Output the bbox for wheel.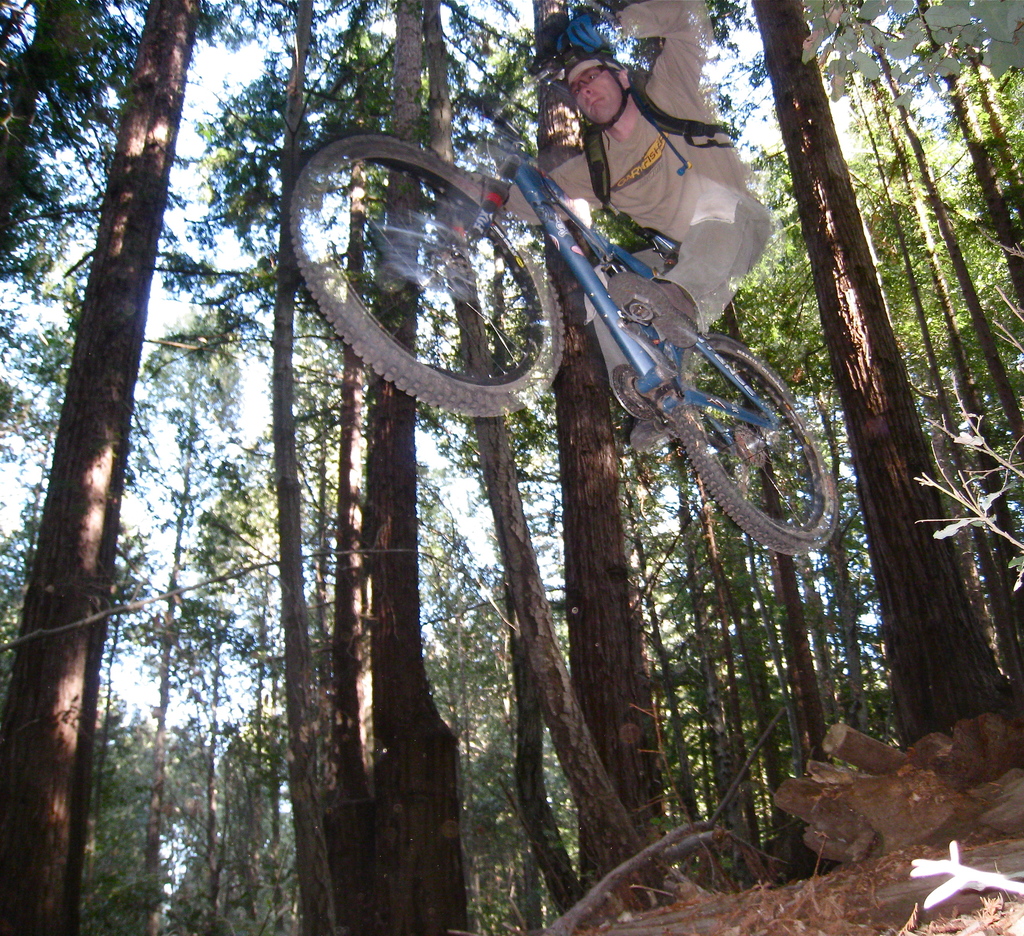
<box>671,335,838,555</box>.
